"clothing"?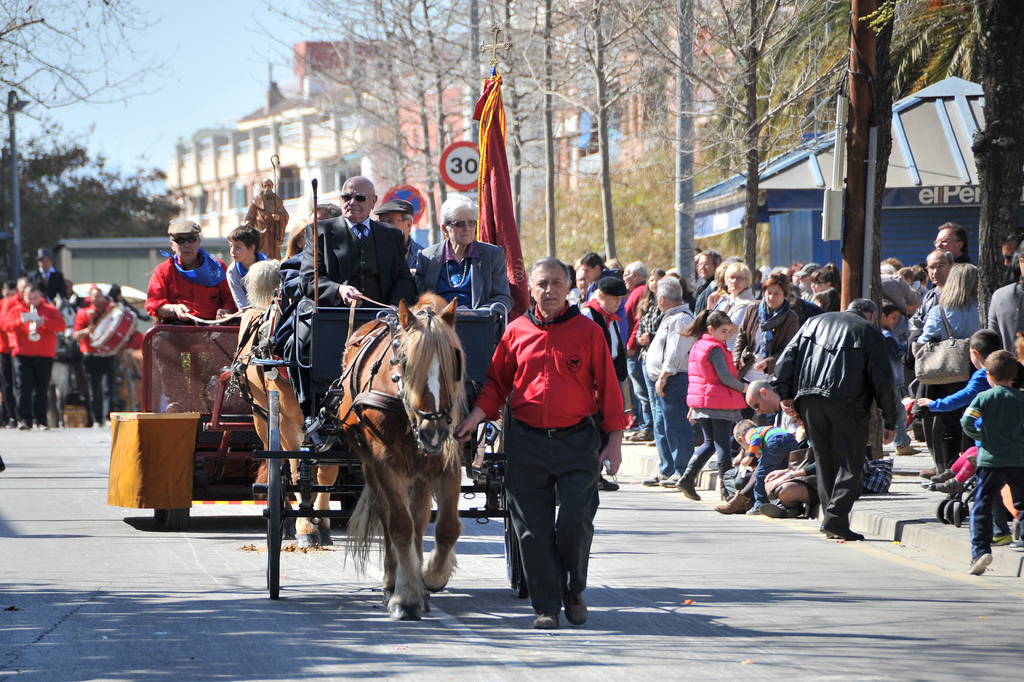
(left=2, top=293, right=17, bottom=408)
